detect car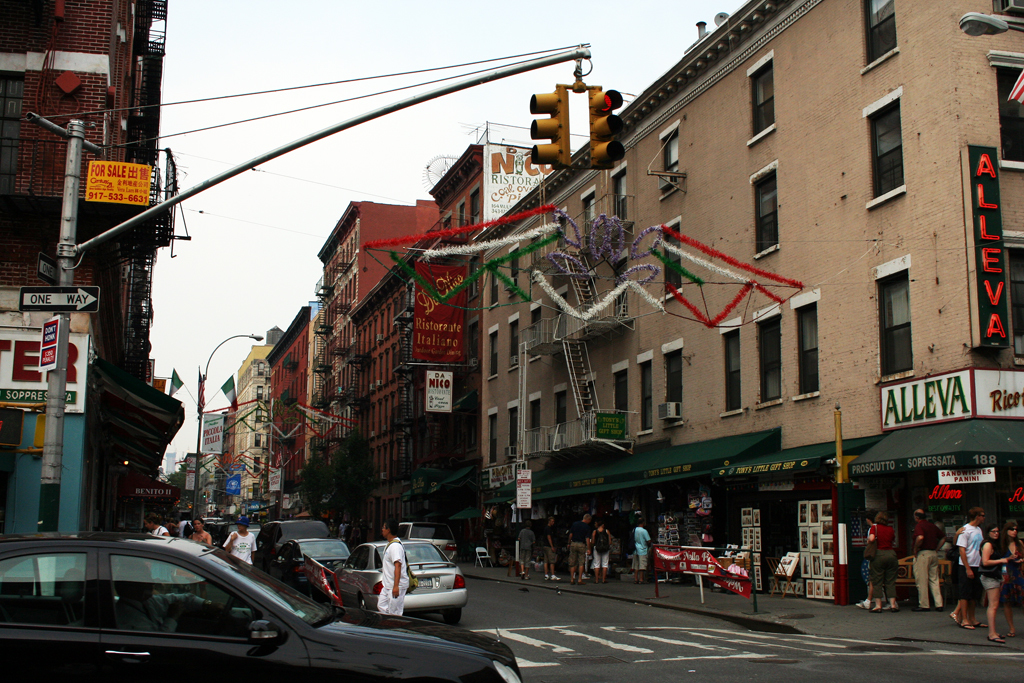
<region>260, 518, 339, 564</region>
